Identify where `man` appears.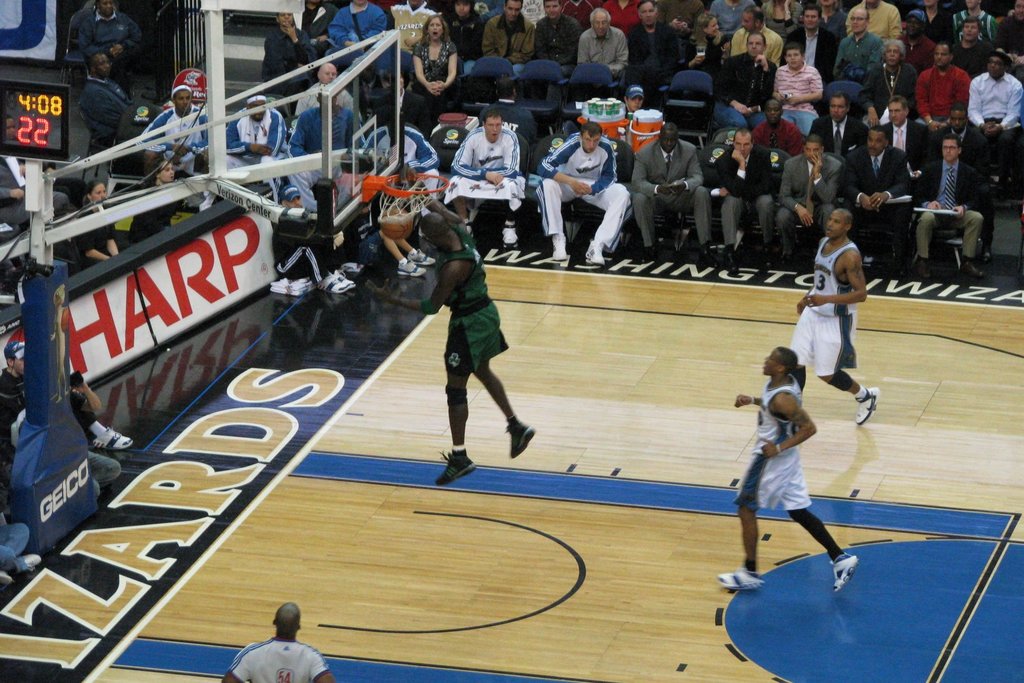
Appears at Rect(476, 0, 534, 68).
